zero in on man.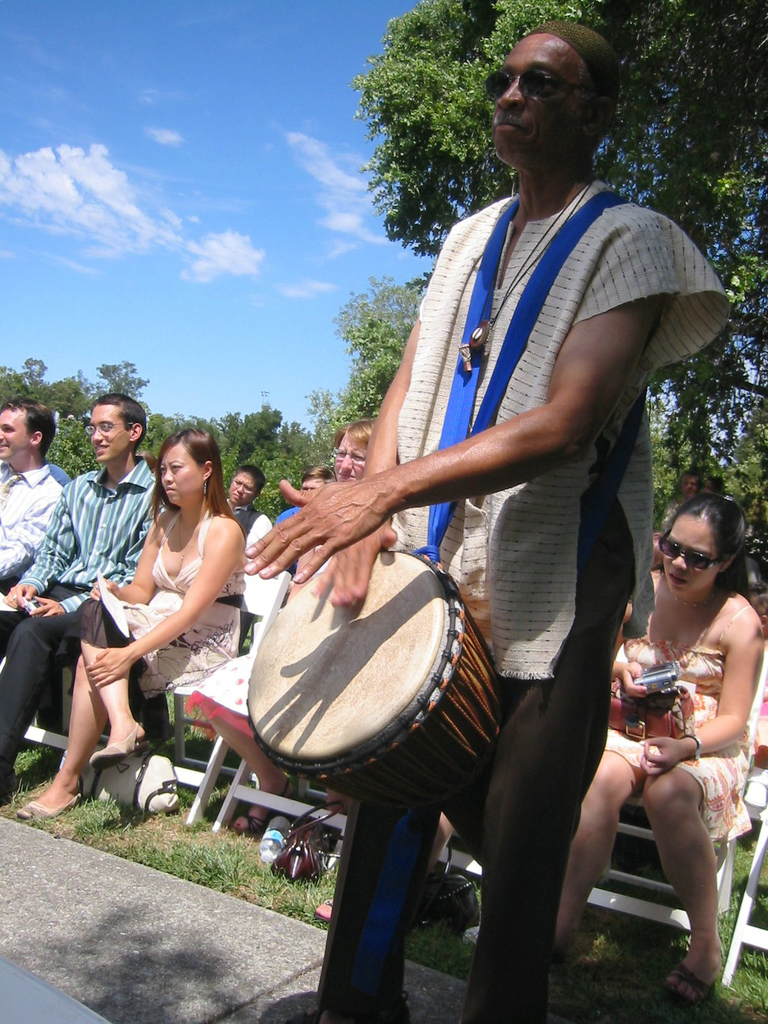
Zeroed in: select_region(0, 398, 71, 584).
